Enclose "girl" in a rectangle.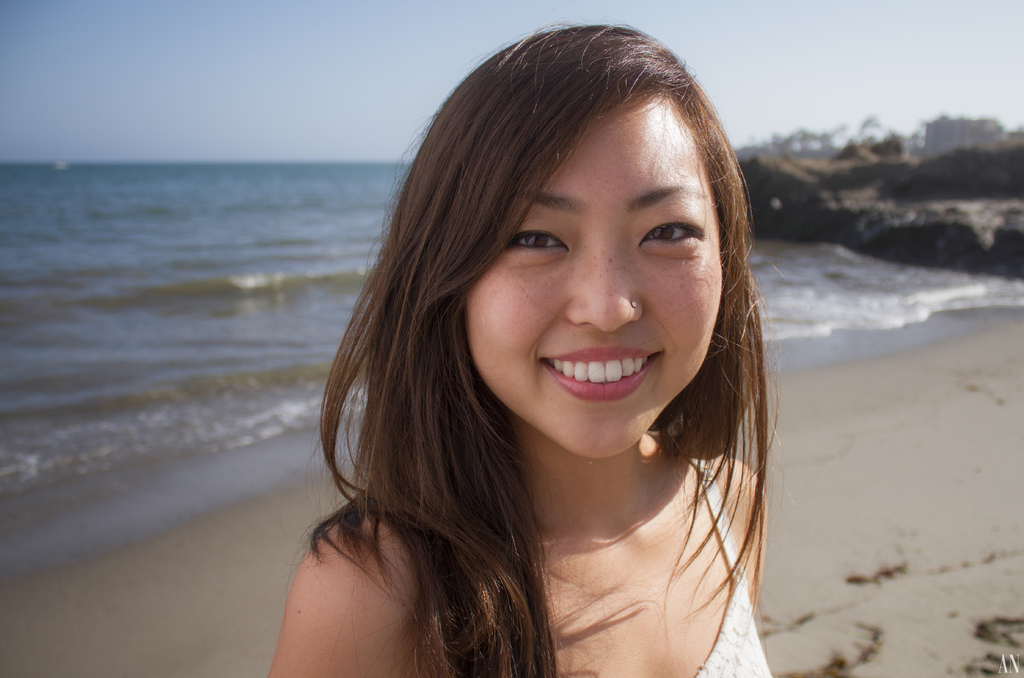
[x1=268, y1=12, x2=787, y2=677].
